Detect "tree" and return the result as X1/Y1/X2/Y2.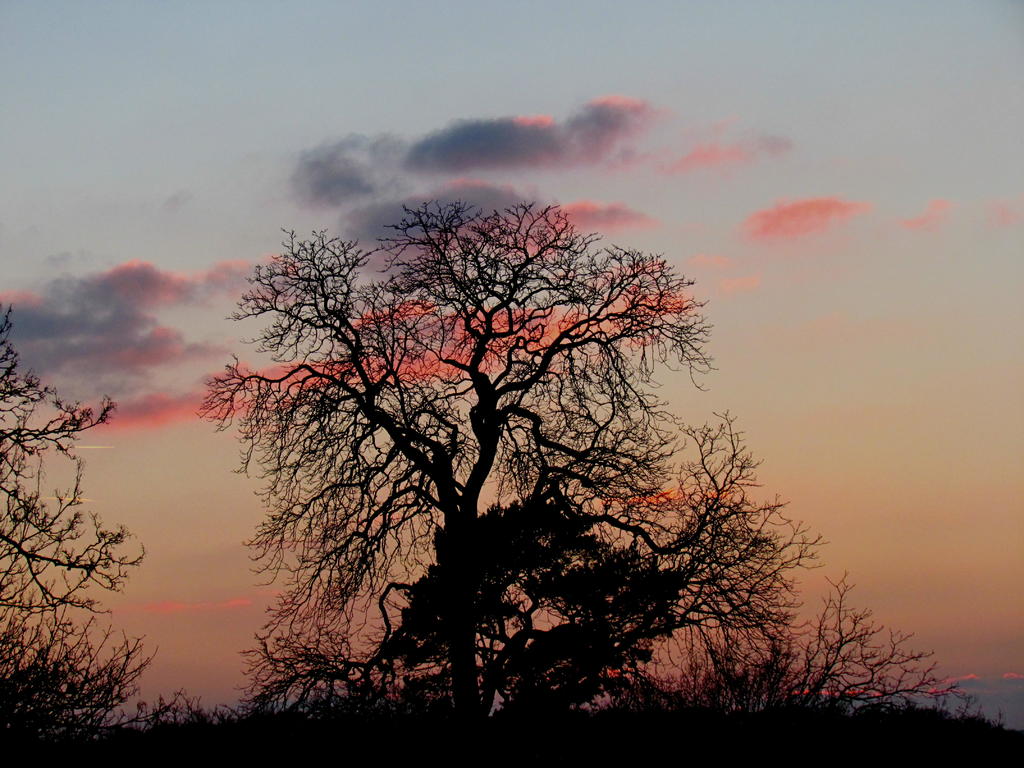
624/574/1023/766.
